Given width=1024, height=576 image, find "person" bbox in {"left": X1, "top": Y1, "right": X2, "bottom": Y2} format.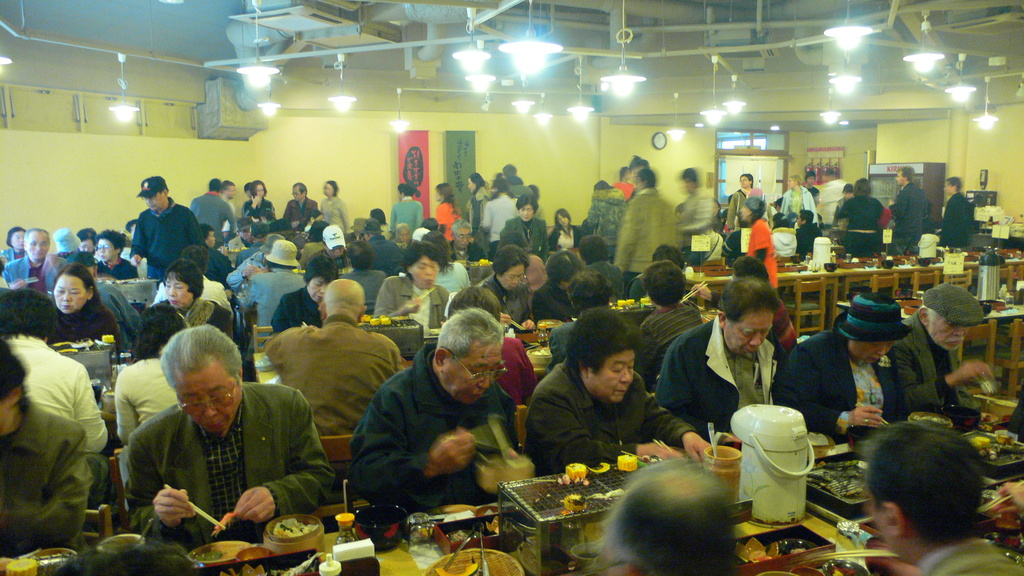
{"left": 392, "top": 185, "right": 423, "bottom": 234}.
